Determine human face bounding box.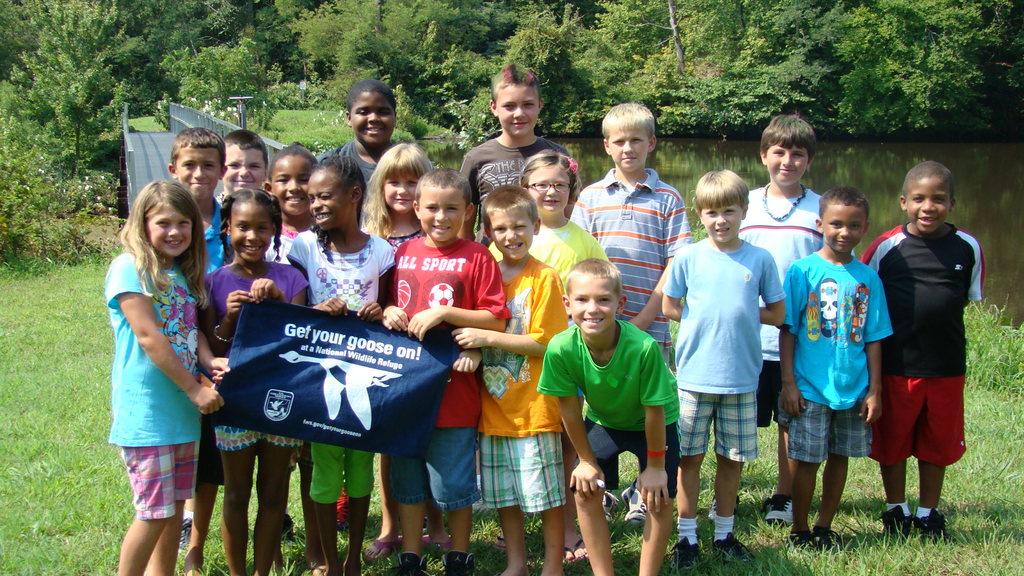
Determined: select_region(767, 140, 807, 183).
